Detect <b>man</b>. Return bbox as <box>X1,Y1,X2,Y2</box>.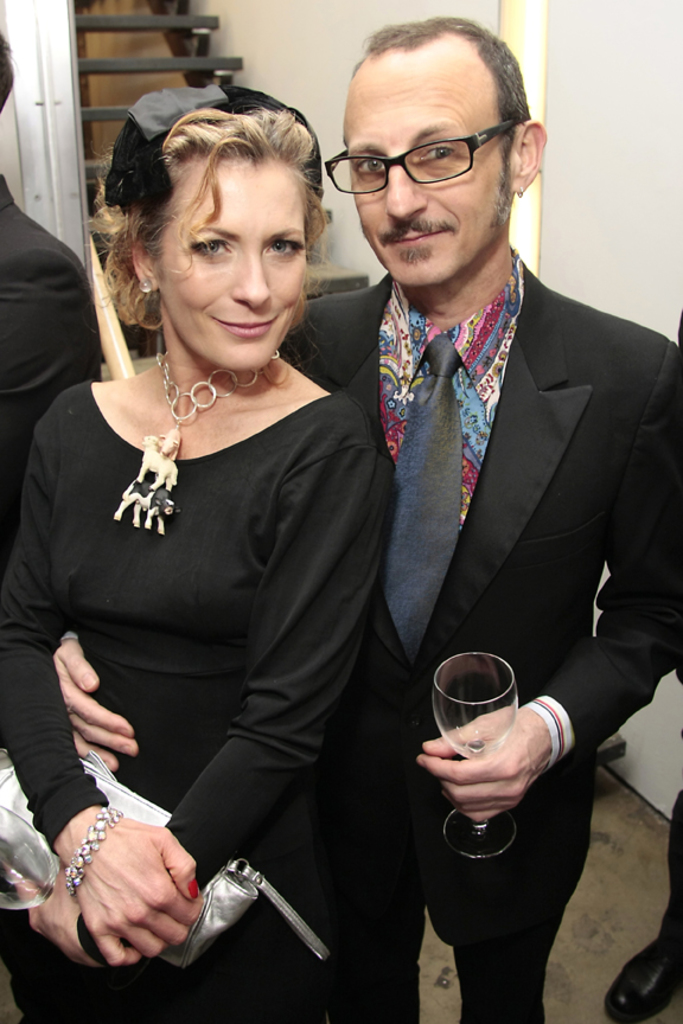
<box>0,33,110,667</box>.
